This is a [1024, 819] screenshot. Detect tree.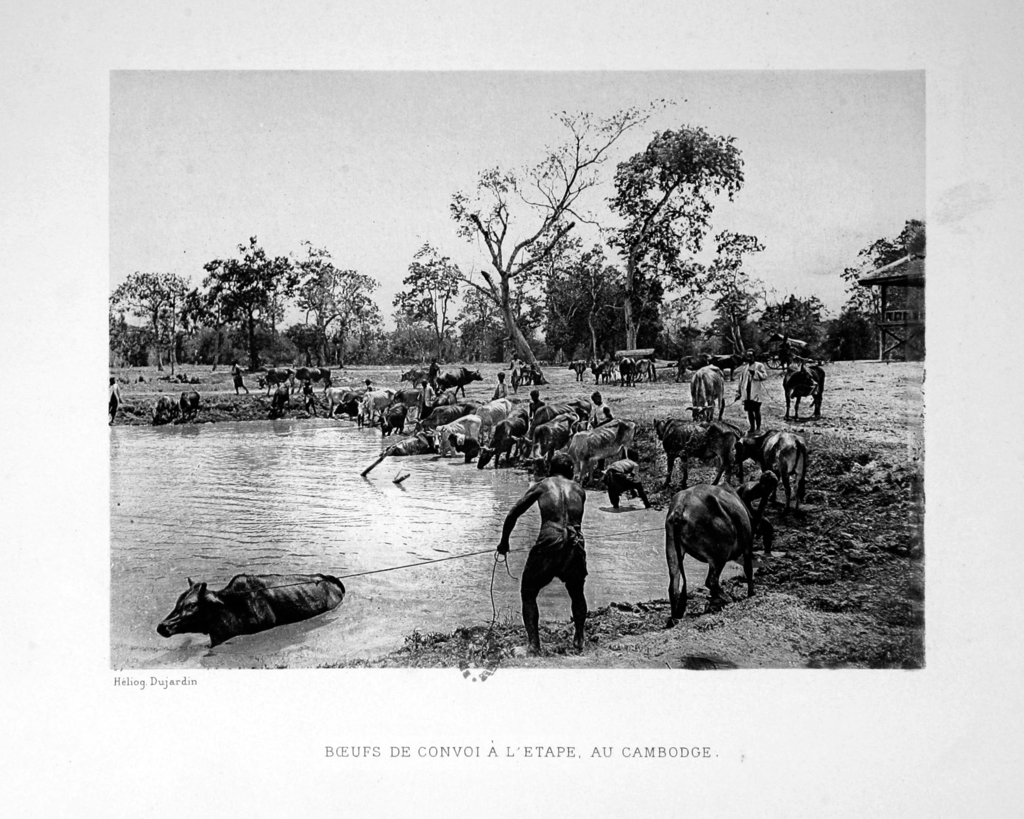
<region>106, 263, 205, 371</region>.
